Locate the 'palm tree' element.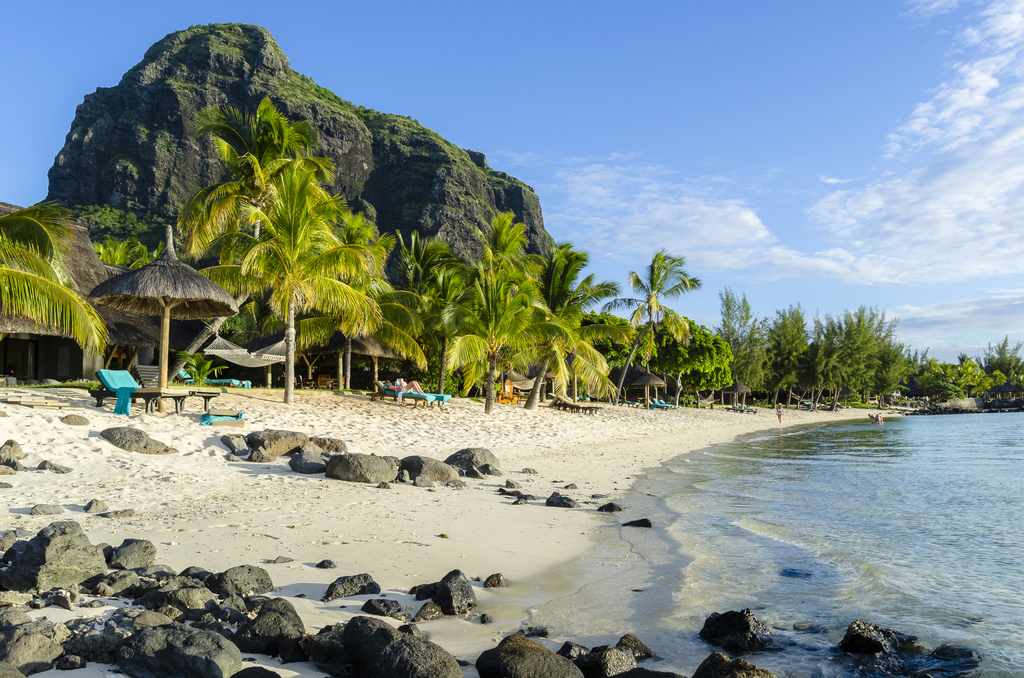
Element bbox: x1=233 y1=191 x2=353 y2=368.
